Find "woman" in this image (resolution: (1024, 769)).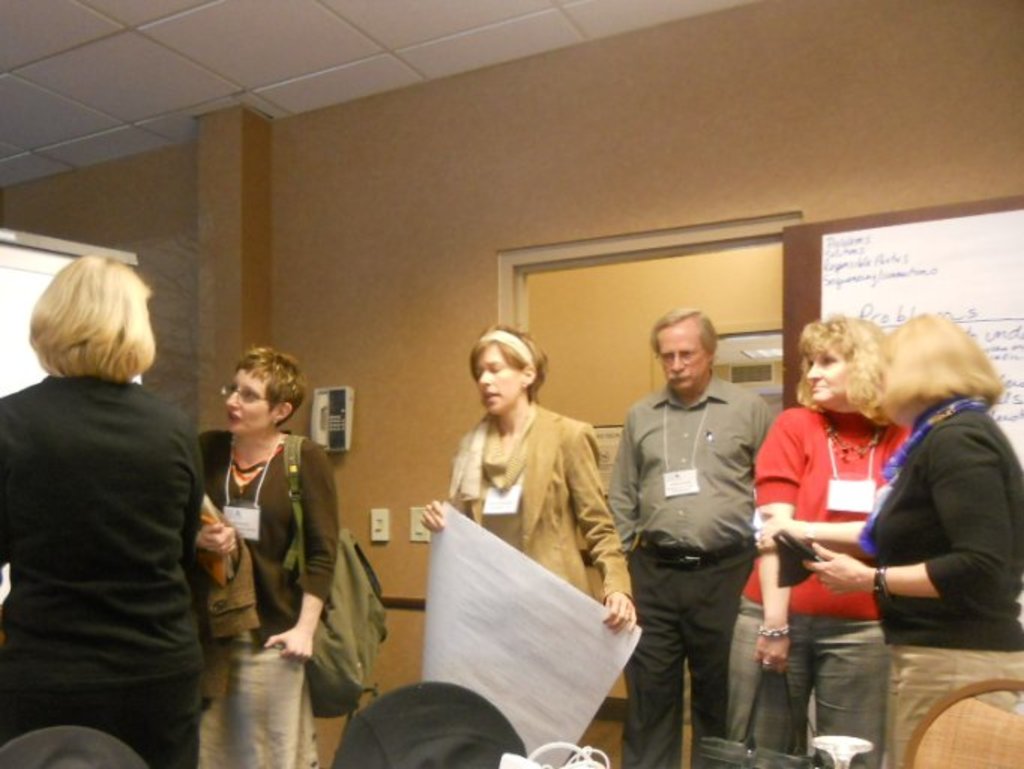
x1=724 y1=315 x2=911 y2=767.
